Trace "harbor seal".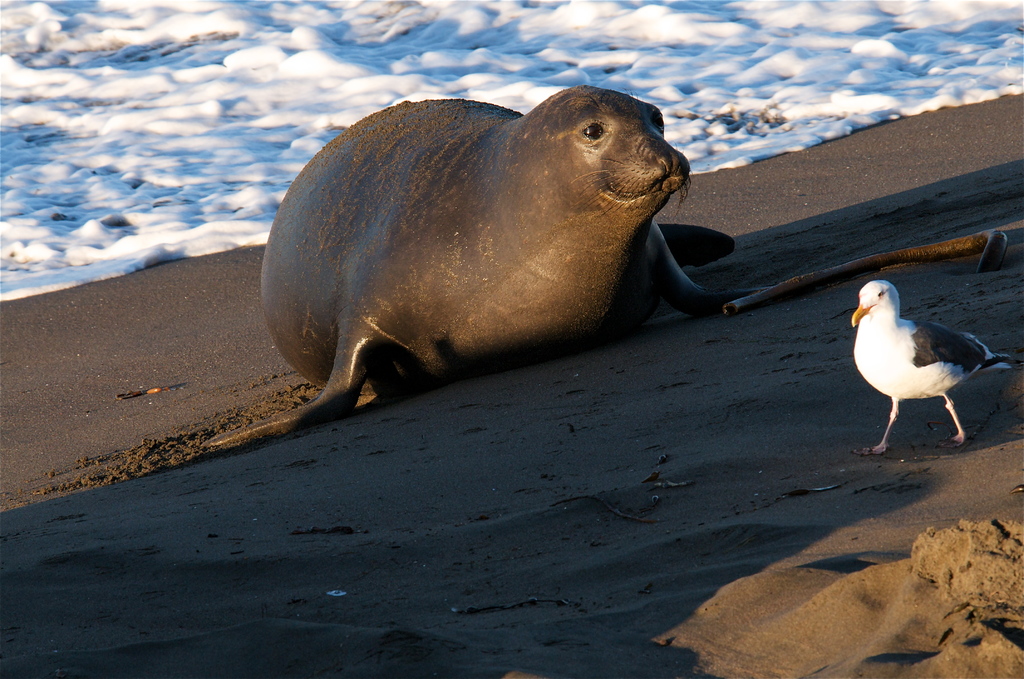
Traced to Rect(246, 86, 762, 454).
